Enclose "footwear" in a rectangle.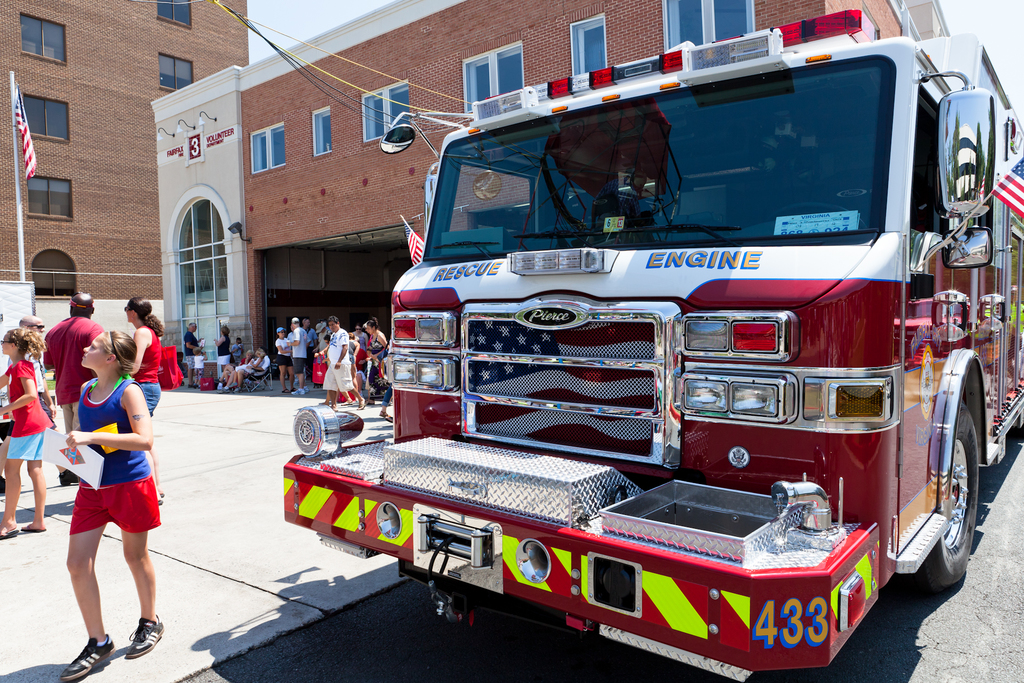
[122,612,165,661].
